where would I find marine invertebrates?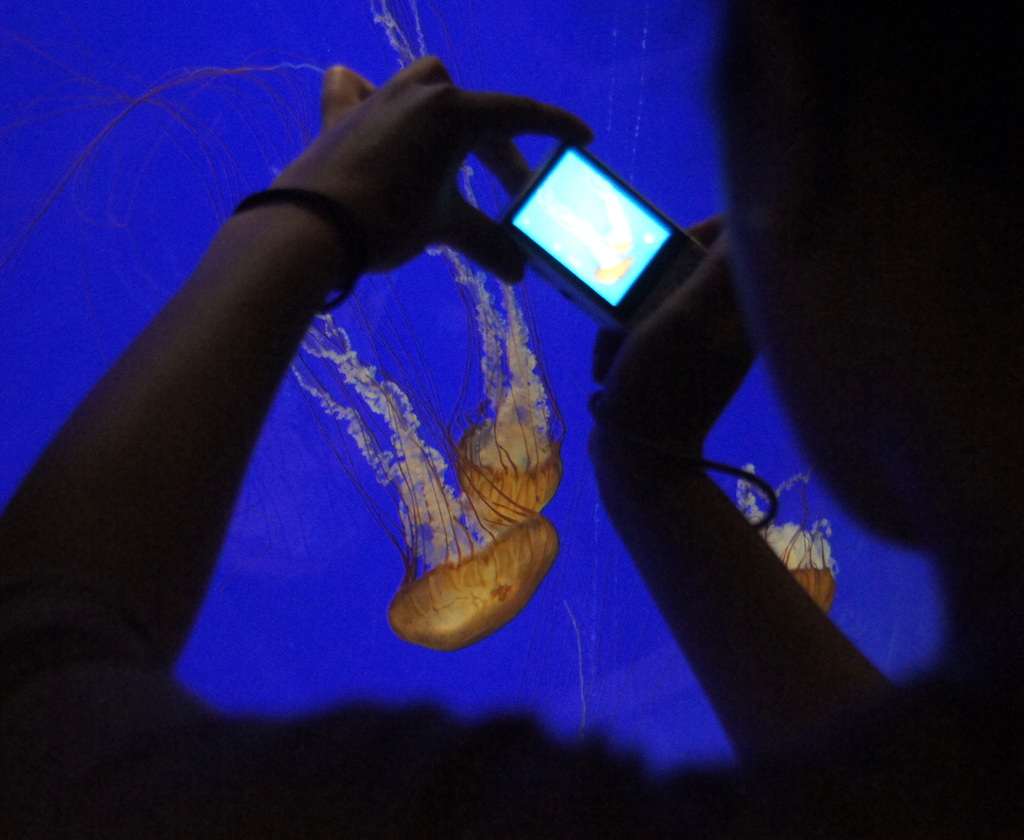
At <region>22, 72, 561, 649</region>.
